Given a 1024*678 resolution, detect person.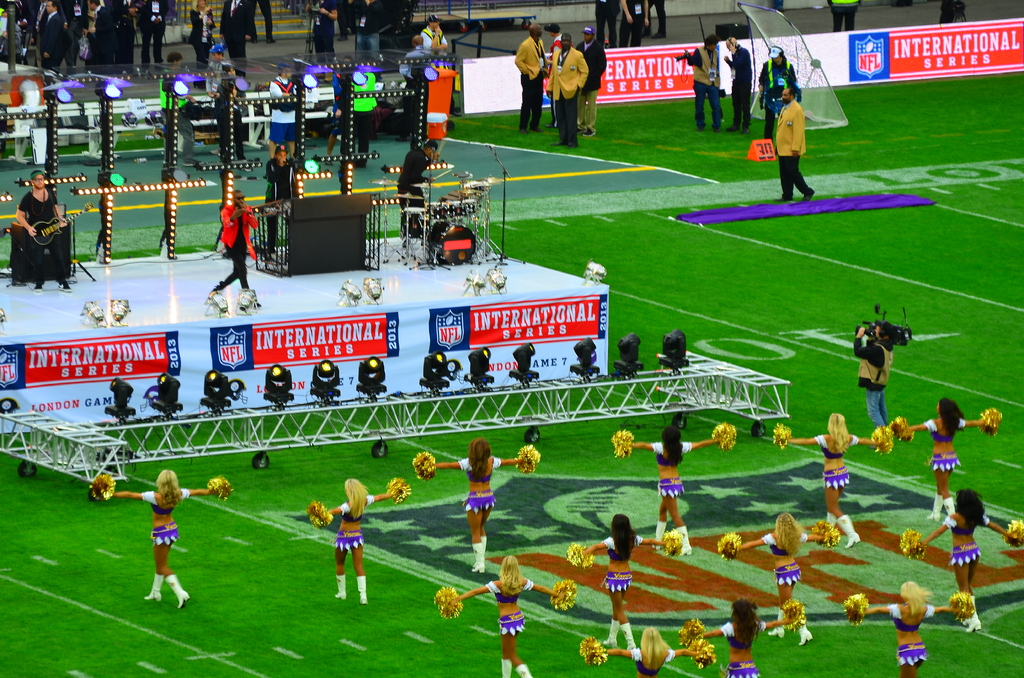
rect(578, 21, 608, 132).
